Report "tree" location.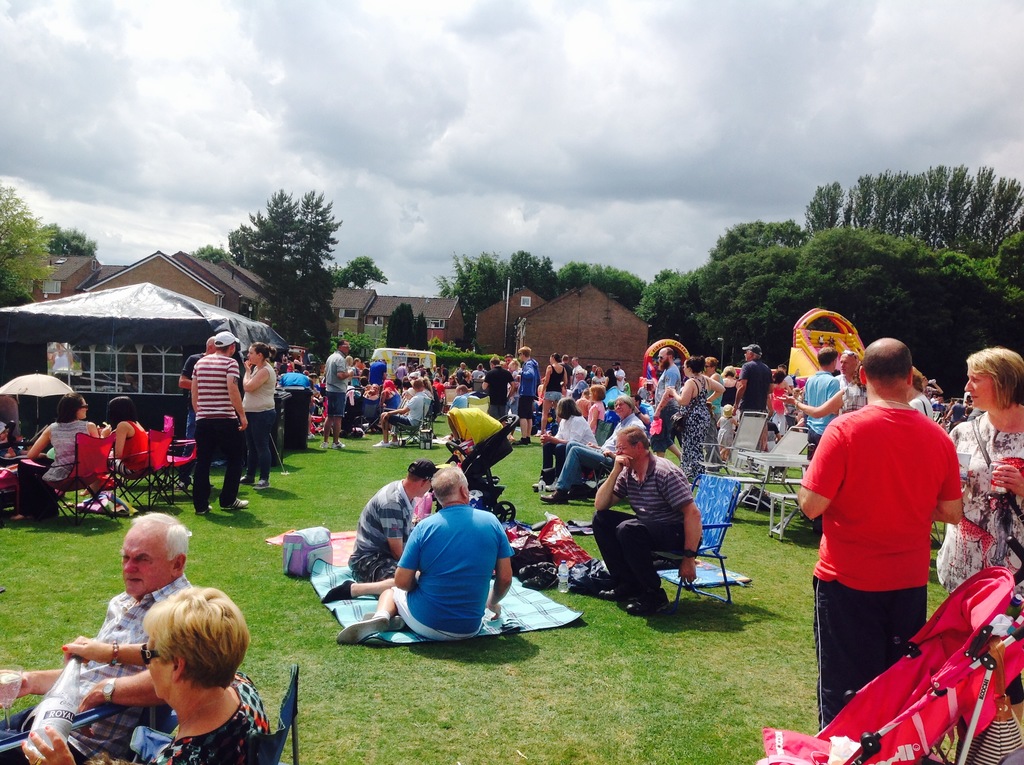
Report: {"left": 40, "top": 225, "right": 100, "bottom": 255}.
